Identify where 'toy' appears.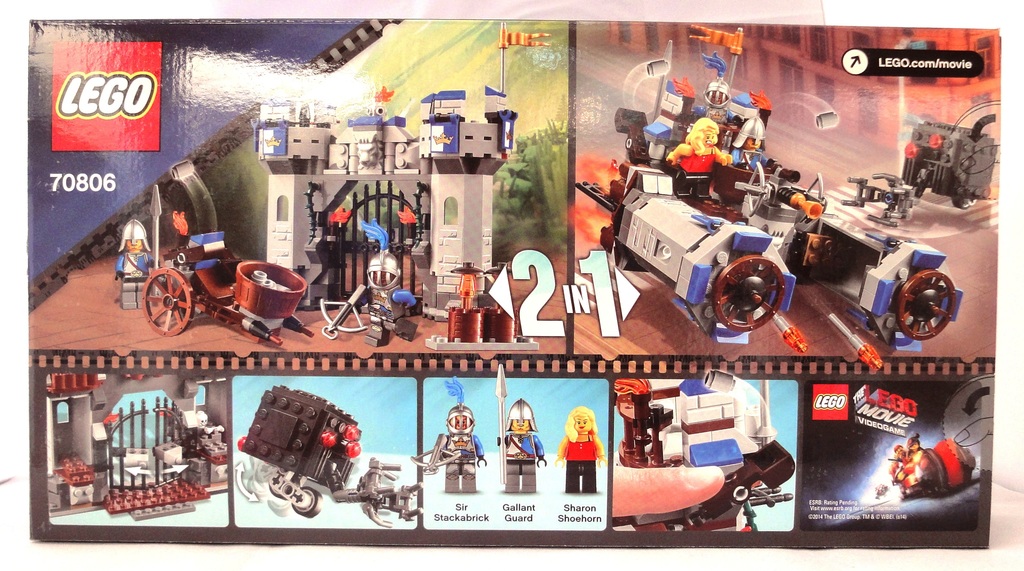
Appears at (555, 404, 609, 493).
